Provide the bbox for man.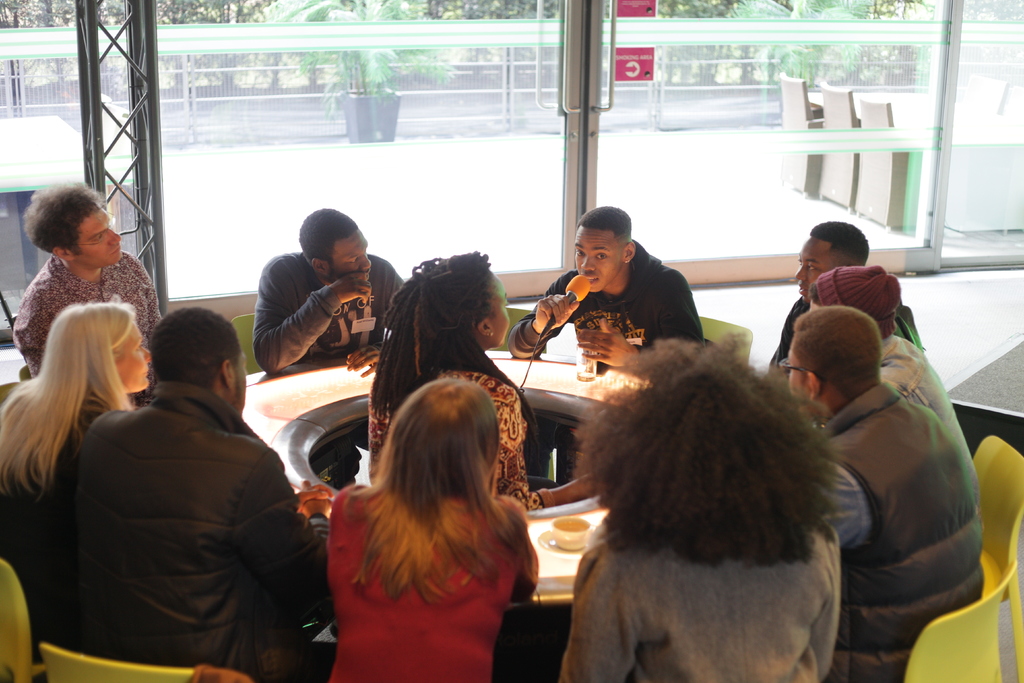
257, 204, 408, 375.
